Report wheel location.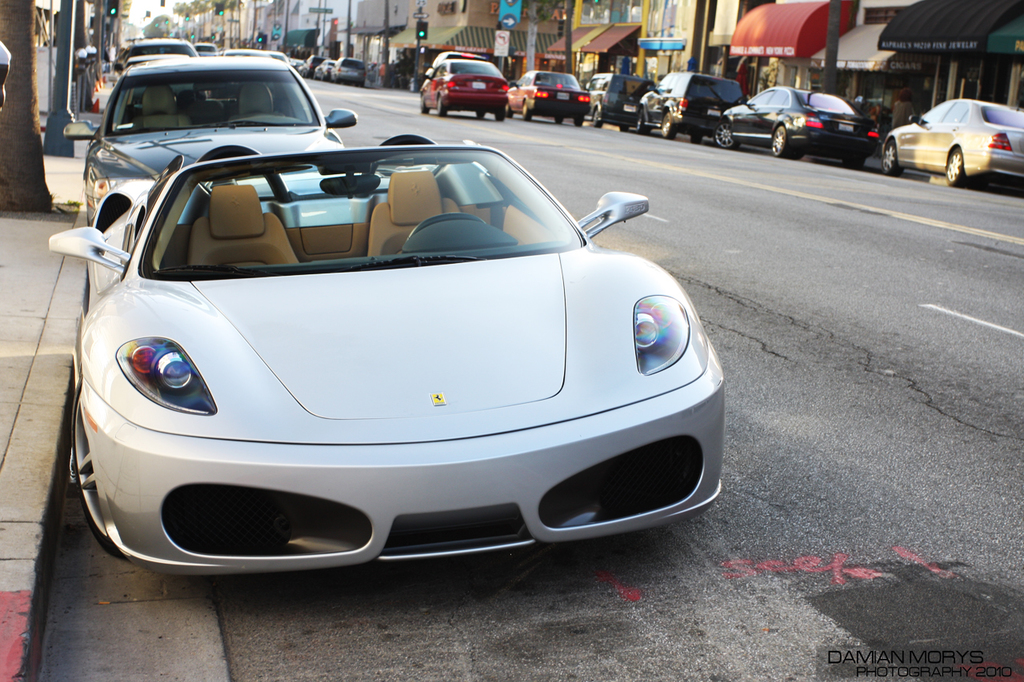
Report: 418 97 424 108.
